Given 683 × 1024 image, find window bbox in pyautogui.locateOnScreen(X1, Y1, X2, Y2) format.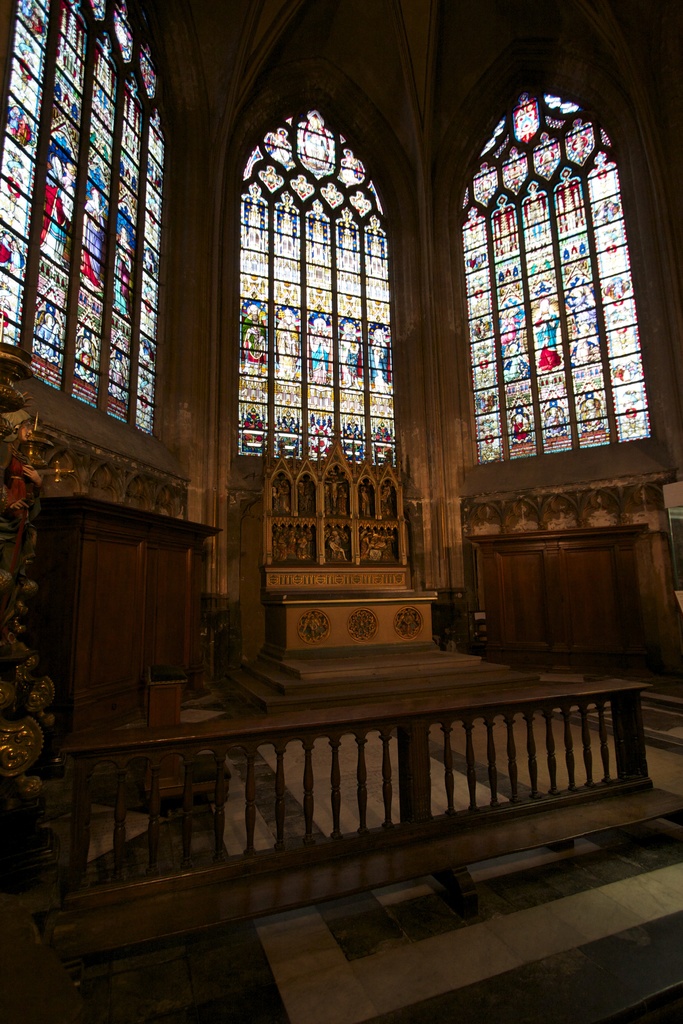
pyautogui.locateOnScreen(240, 109, 401, 468).
